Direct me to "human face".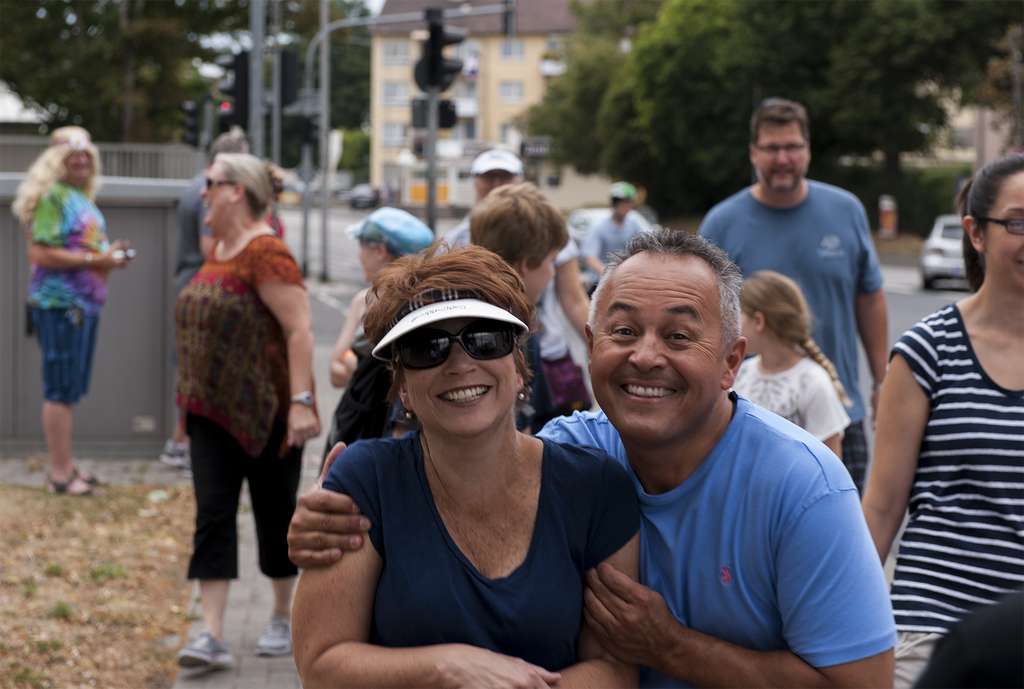
Direction: [987, 171, 1023, 288].
